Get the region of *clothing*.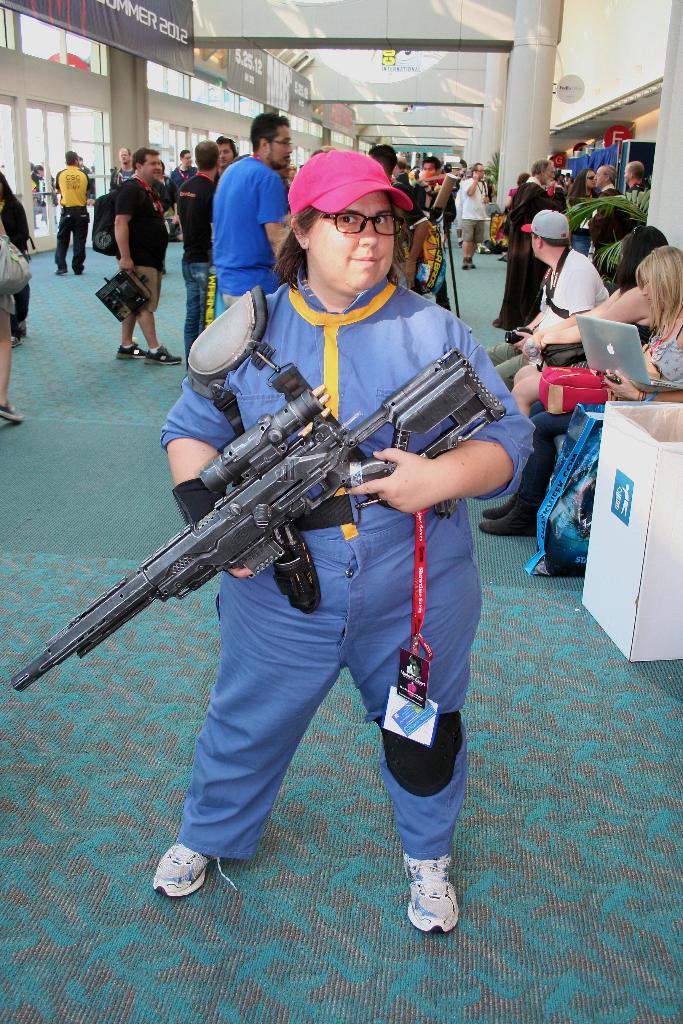
rect(0, 285, 17, 319).
